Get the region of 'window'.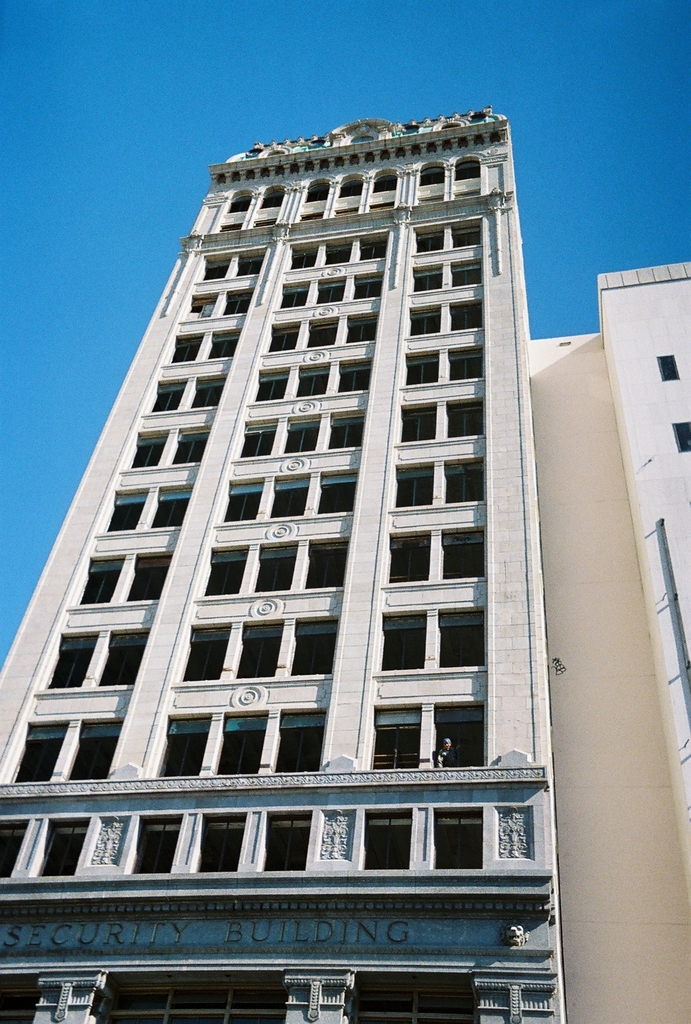
[left=671, top=417, right=690, bottom=453].
